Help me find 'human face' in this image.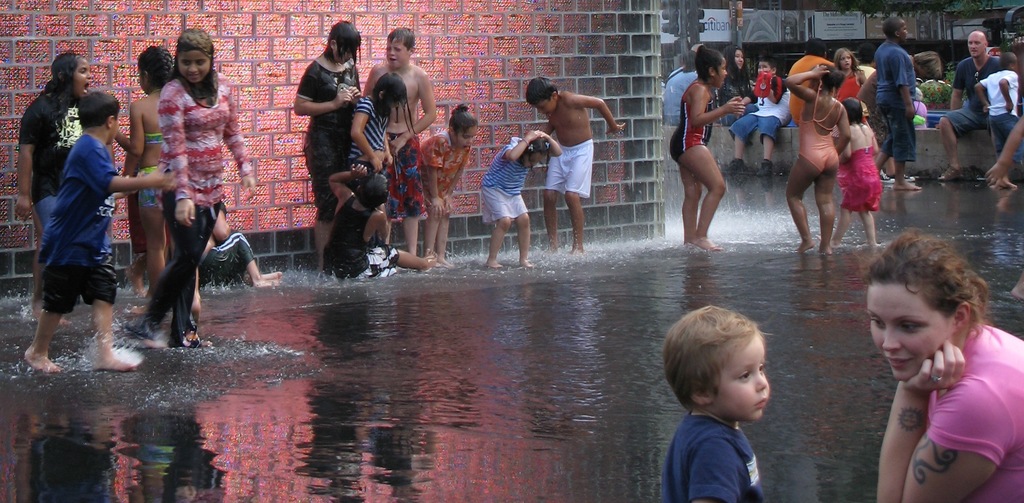
Found it: {"x1": 758, "y1": 62, "x2": 771, "y2": 78}.
